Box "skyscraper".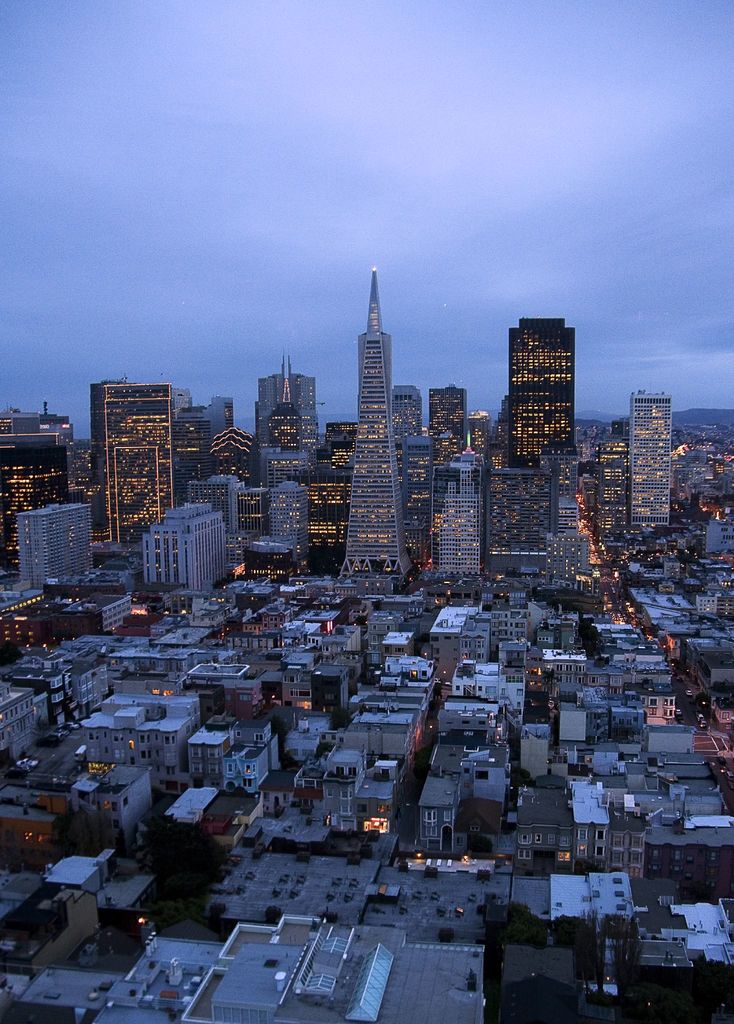
Rect(509, 310, 573, 463).
